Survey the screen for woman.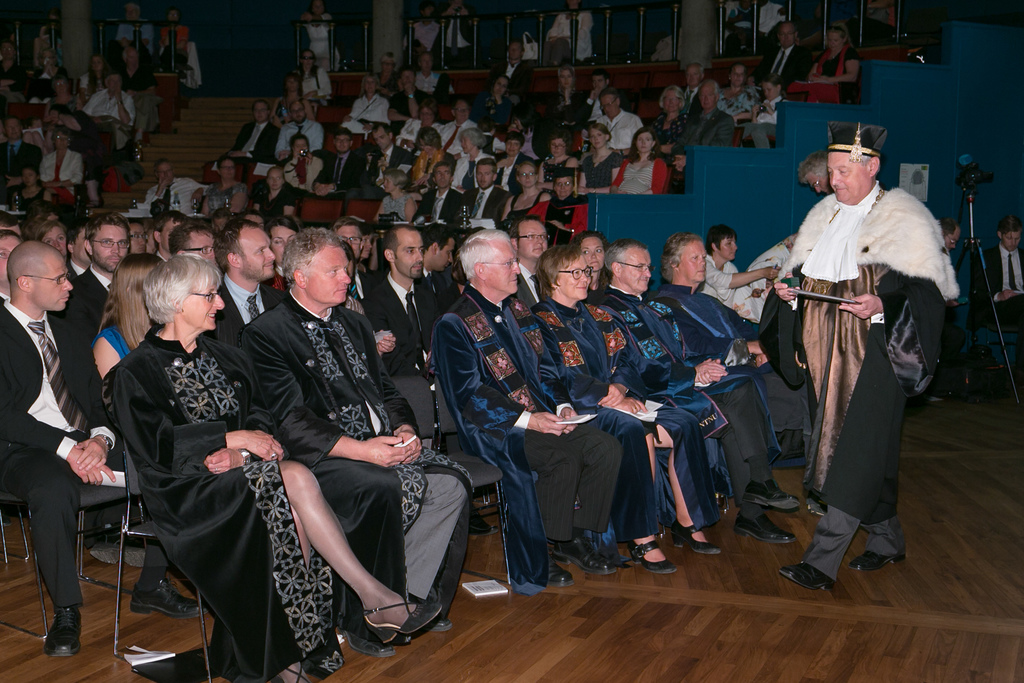
Survey found: Rect(700, 222, 785, 318).
